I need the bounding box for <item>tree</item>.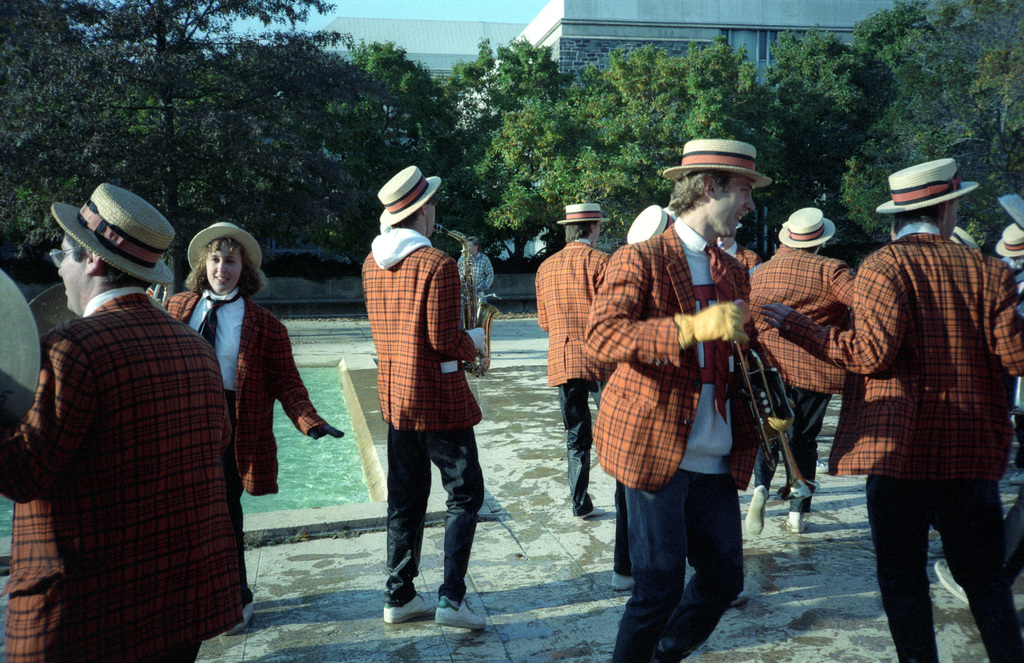
Here it is: bbox=[838, 0, 1023, 252].
